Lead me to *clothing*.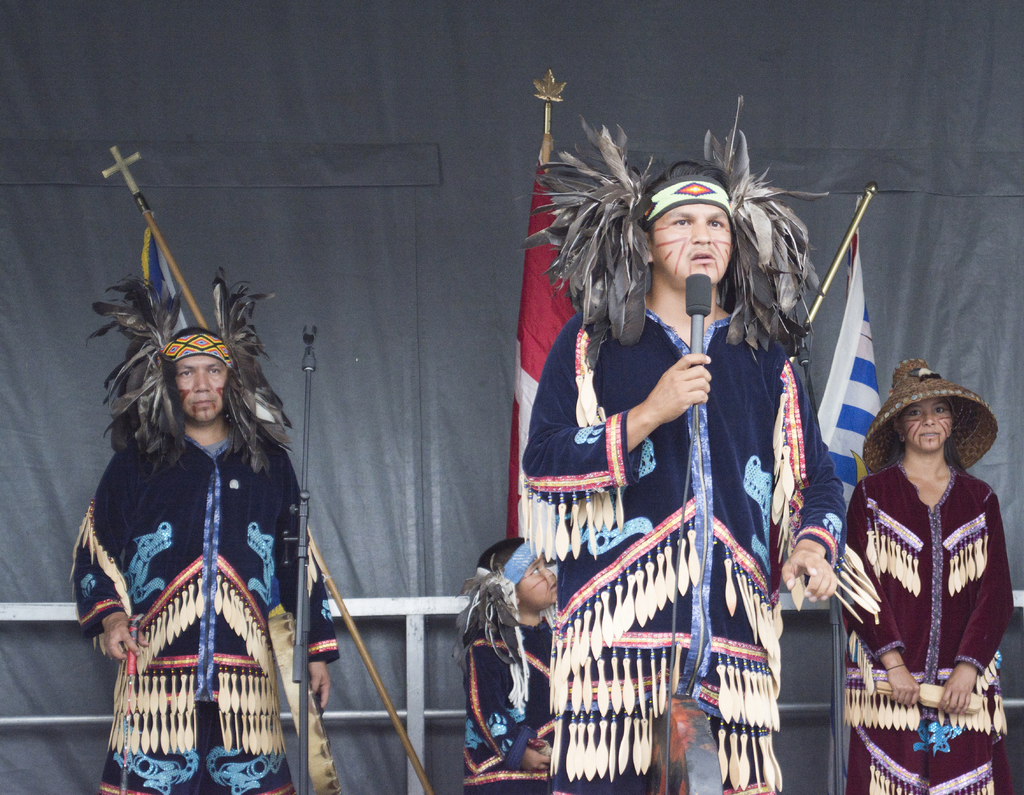
Lead to bbox(71, 337, 333, 783).
